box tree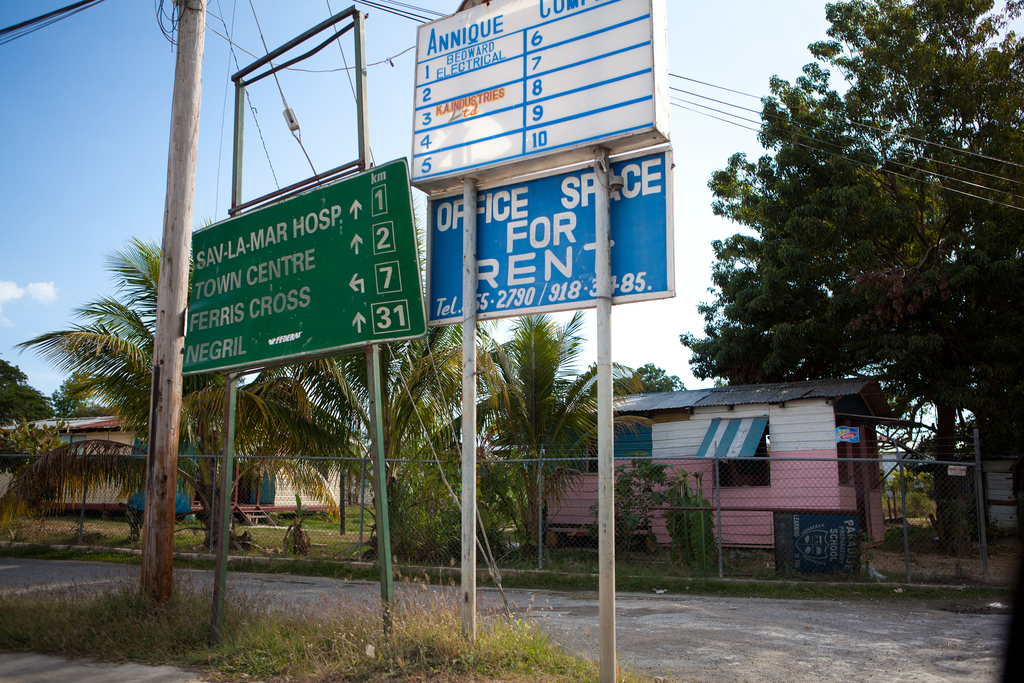
crop(681, 0, 1023, 554)
